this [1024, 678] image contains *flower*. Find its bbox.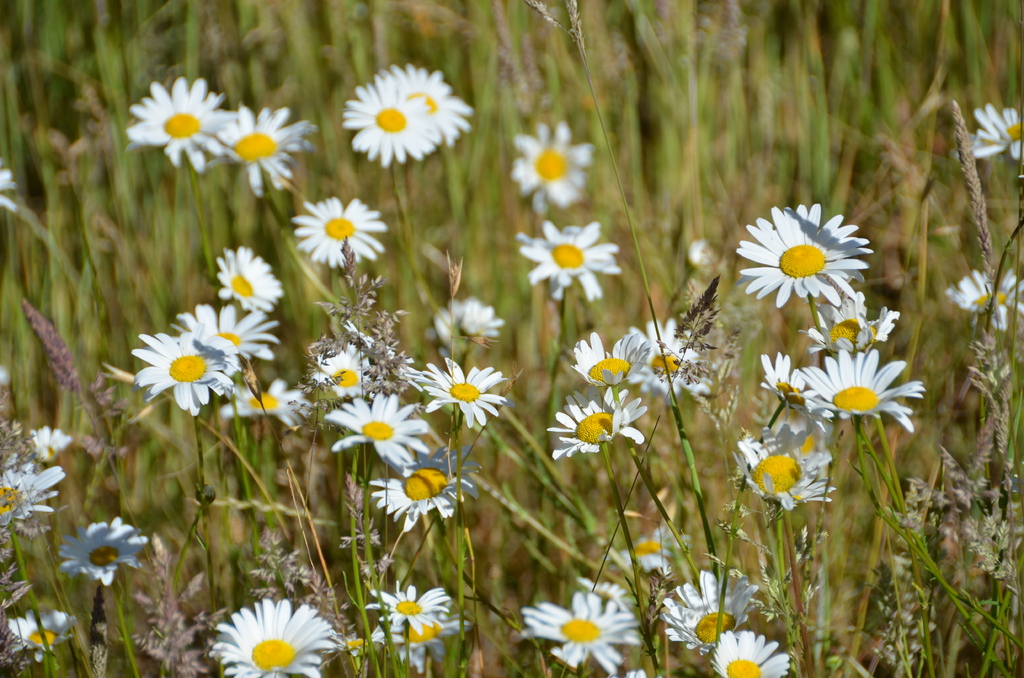
(6, 604, 100, 663).
